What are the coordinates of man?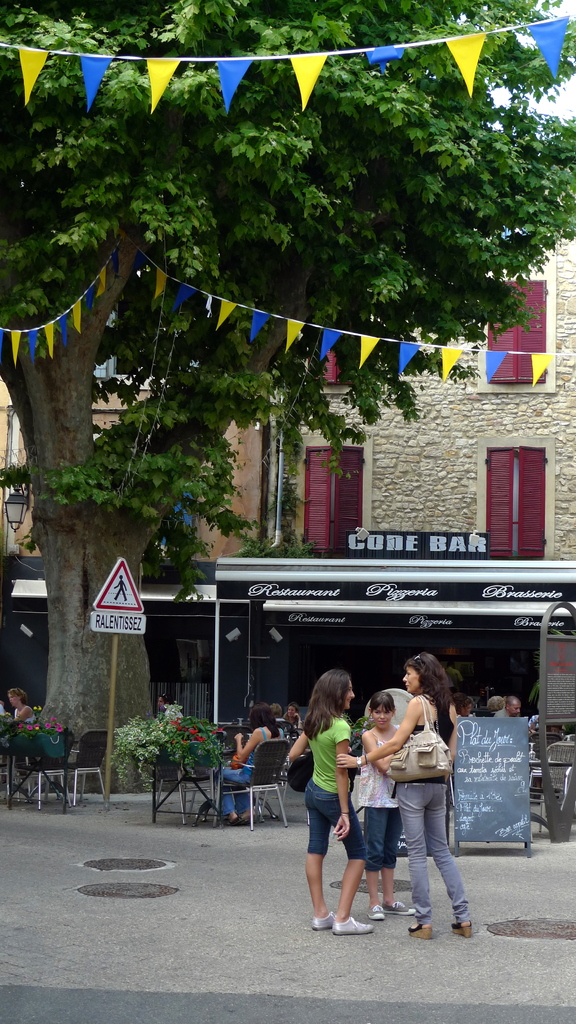
[x1=447, y1=664, x2=457, y2=693].
